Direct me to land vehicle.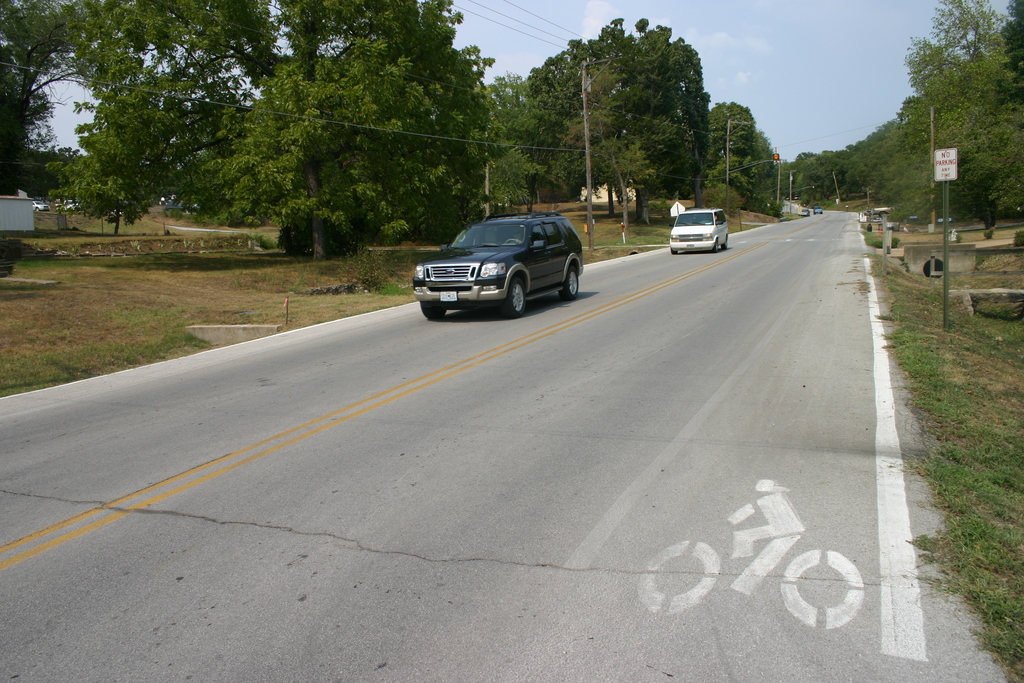
Direction: BBox(811, 205, 826, 215).
